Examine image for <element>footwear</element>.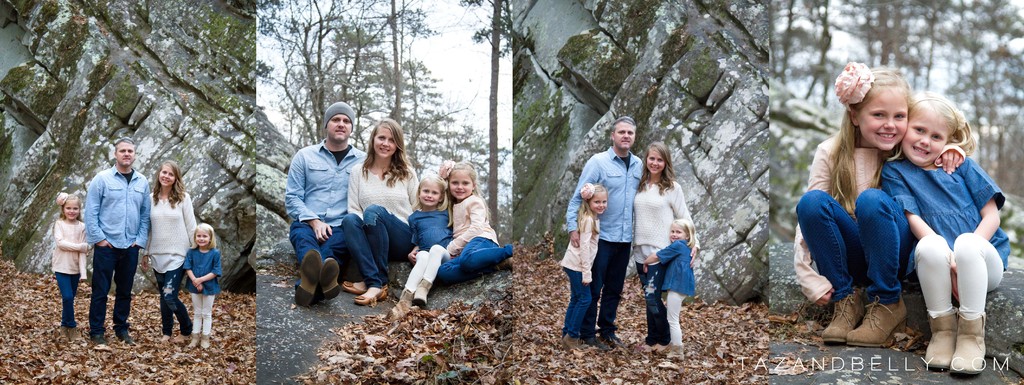
Examination result: Rect(952, 322, 987, 374).
